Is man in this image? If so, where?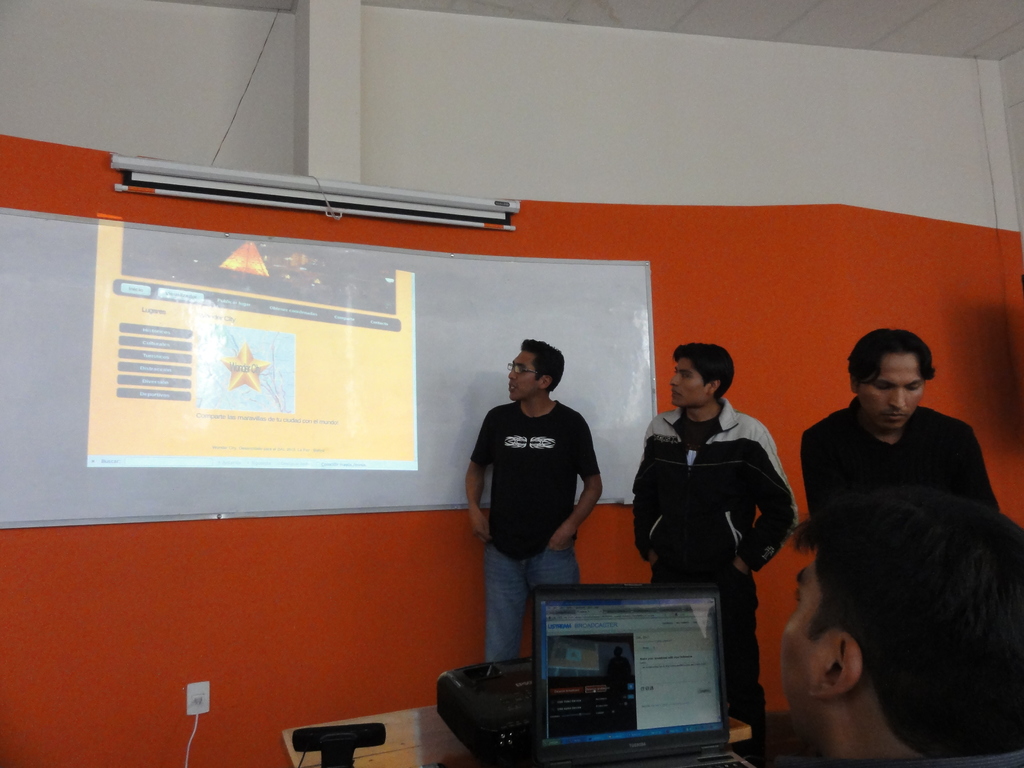
Yes, at <region>796, 319, 999, 563</region>.
